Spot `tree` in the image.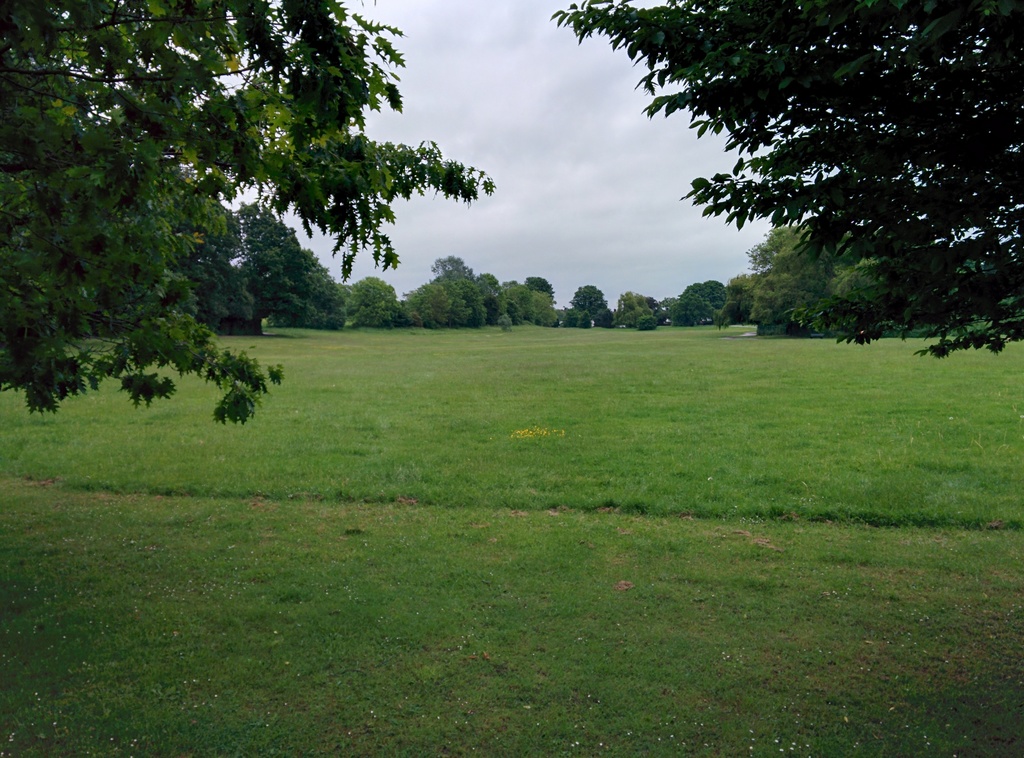
`tree` found at select_region(527, 274, 566, 325).
